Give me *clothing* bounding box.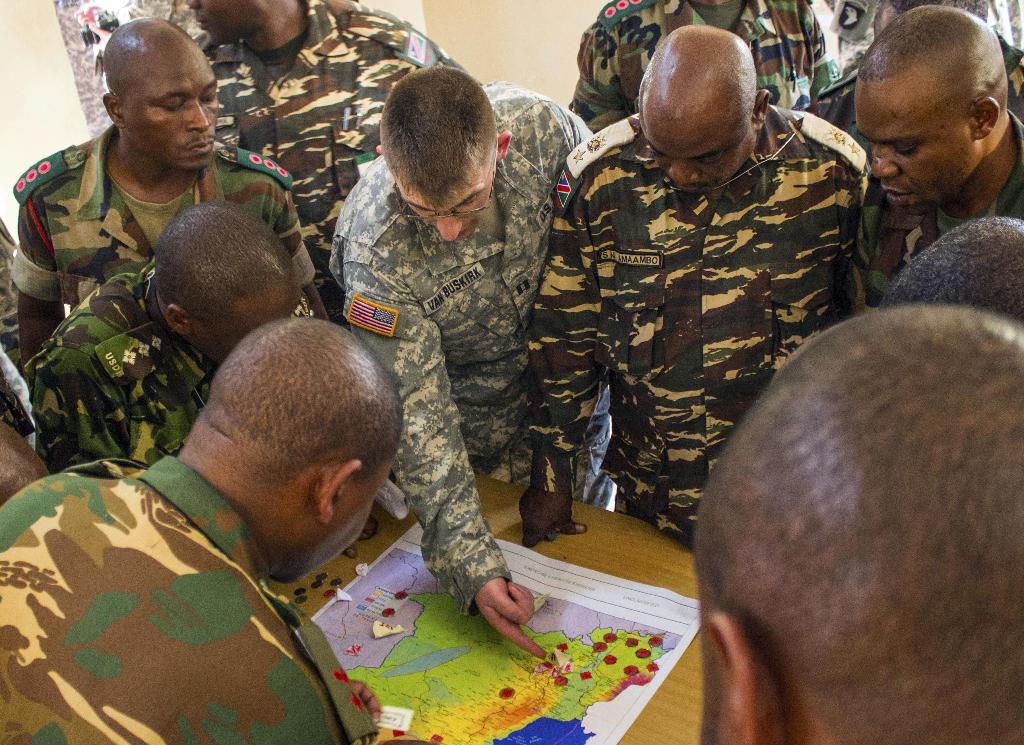
0:350:35:450.
